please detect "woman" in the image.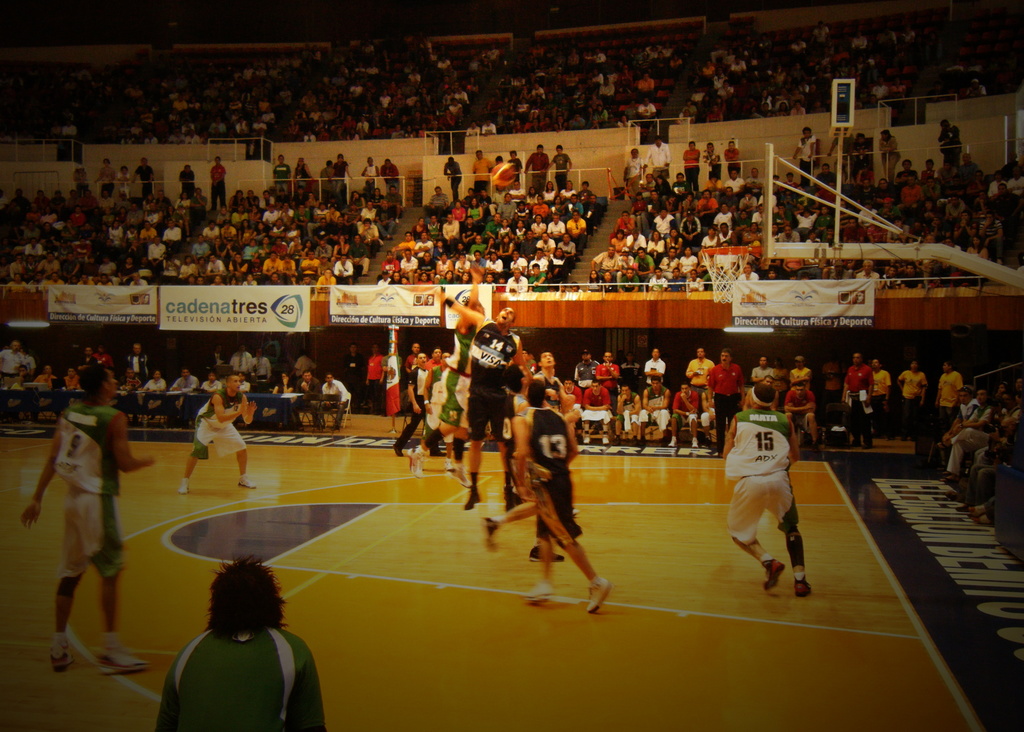
locate(468, 198, 486, 219).
